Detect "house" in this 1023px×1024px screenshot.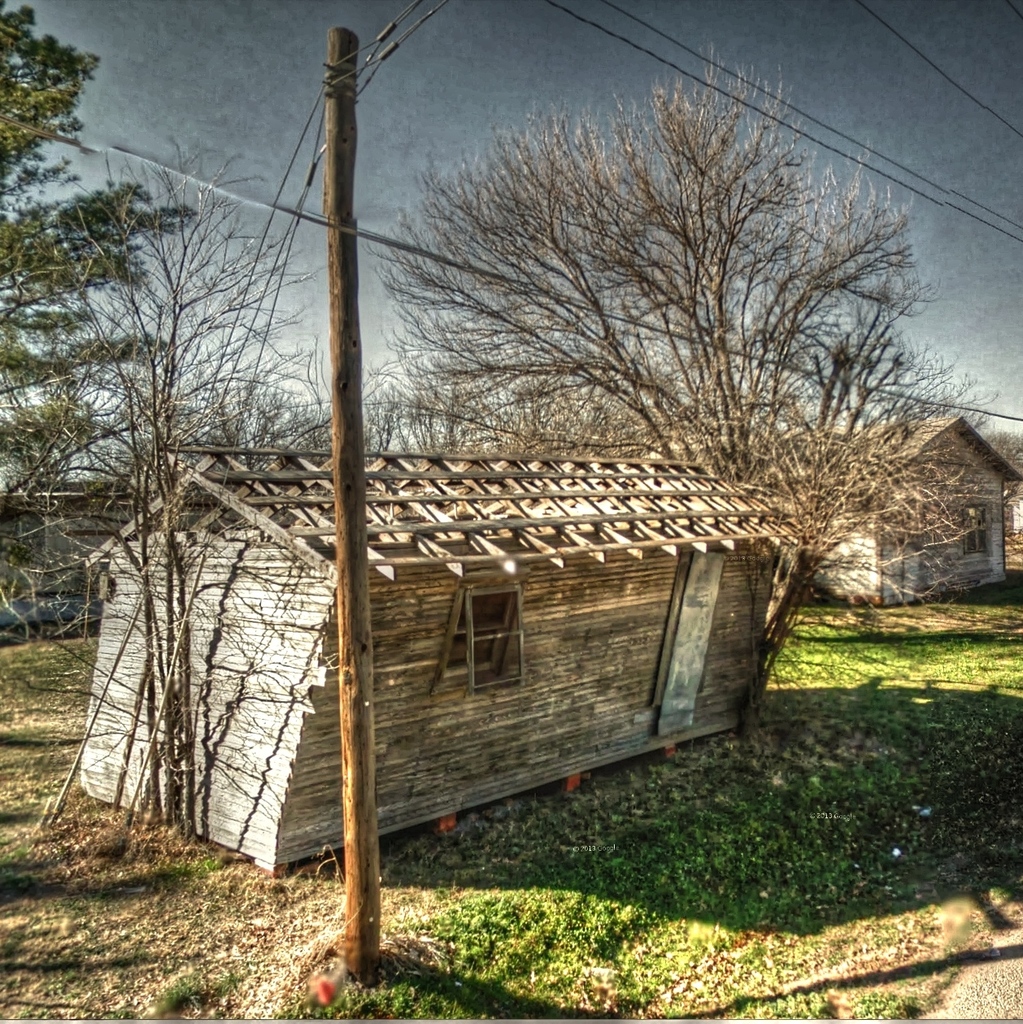
Detection: 89:449:799:866.
